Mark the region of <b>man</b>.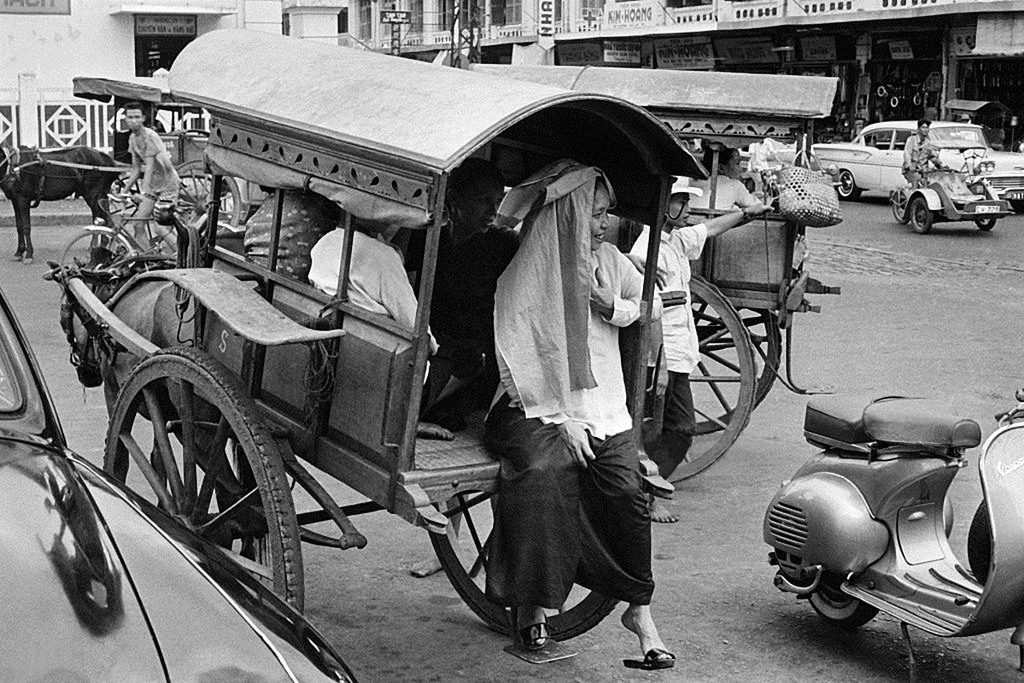
Region: (628,174,775,521).
